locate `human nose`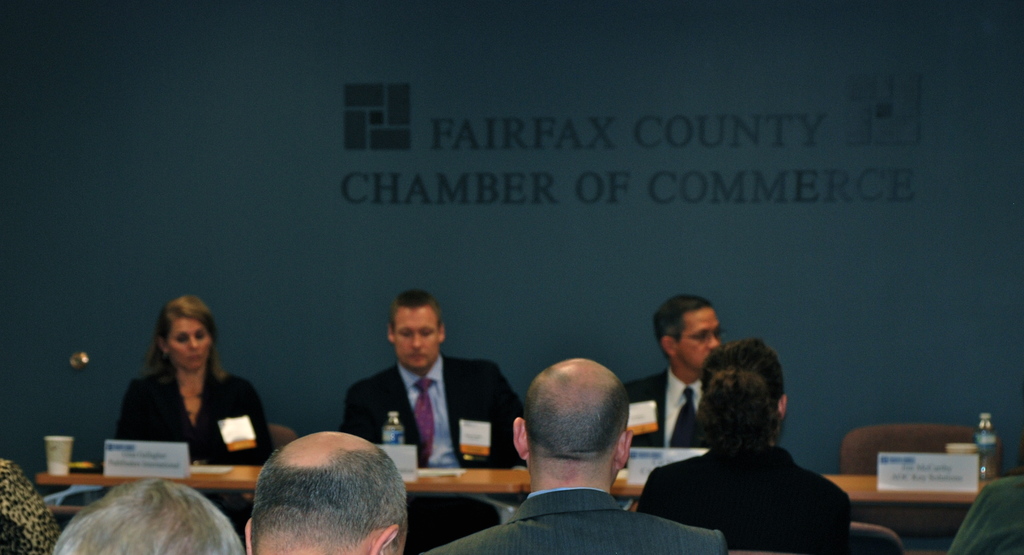
(x1=188, y1=335, x2=200, y2=350)
